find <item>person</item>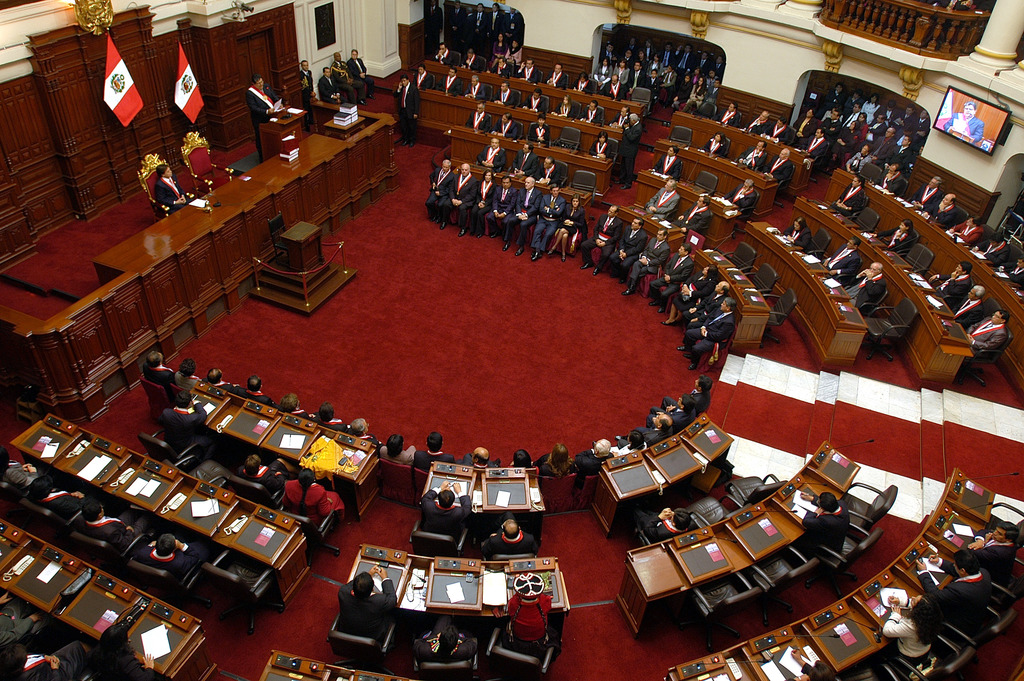
bbox(758, 147, 791, 188)
